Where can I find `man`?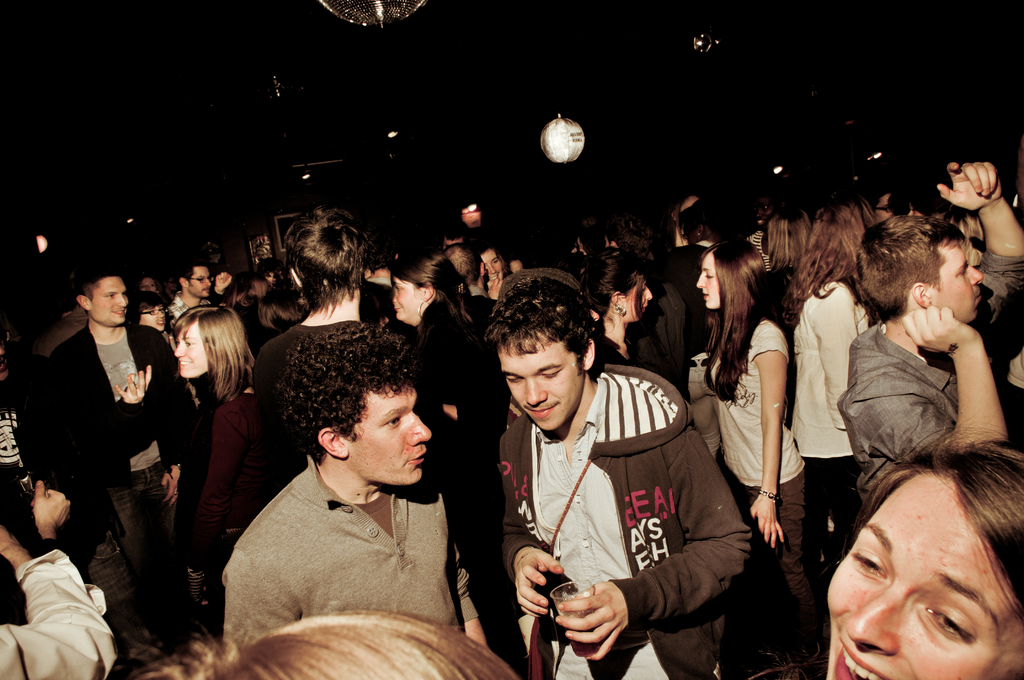
You can find it at bbox=[450, 247, 504, 340].
